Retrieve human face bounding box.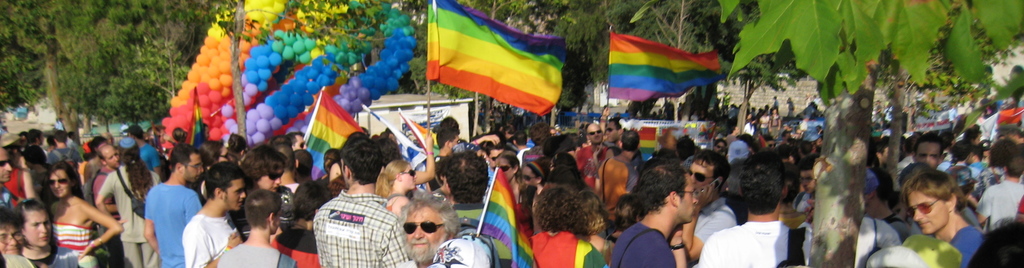
Bounding box: region(225, 177, 246, 212).
